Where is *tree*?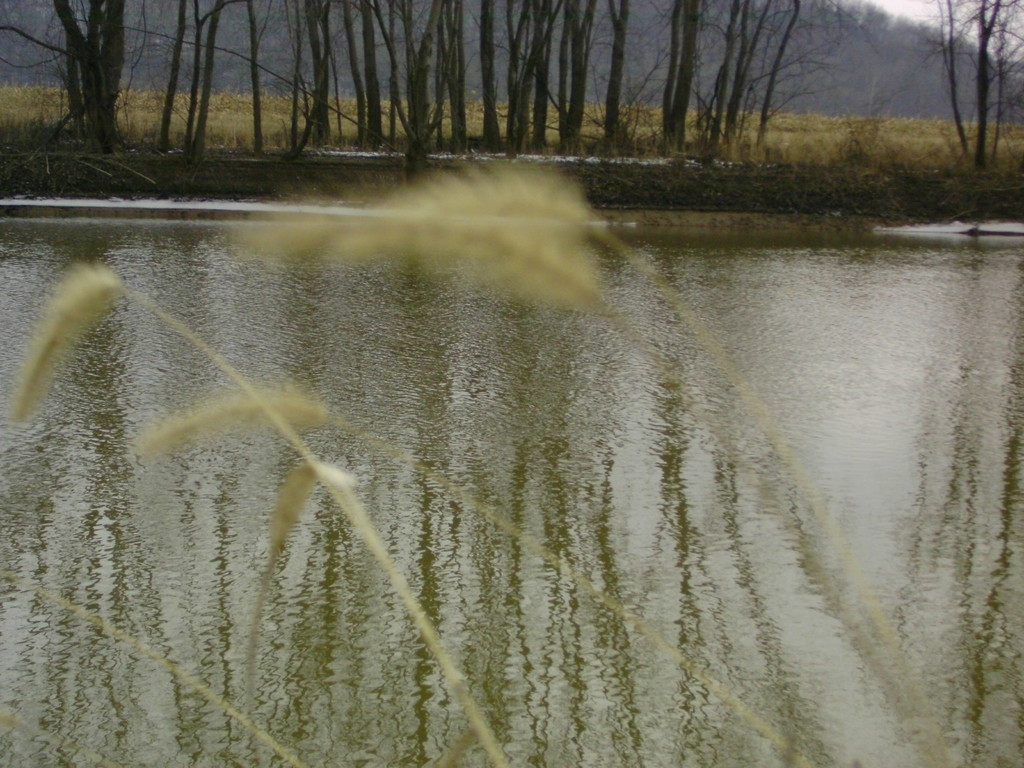
{"left": 927, "top": 0, "right": 1023, "bottom": 165}.
